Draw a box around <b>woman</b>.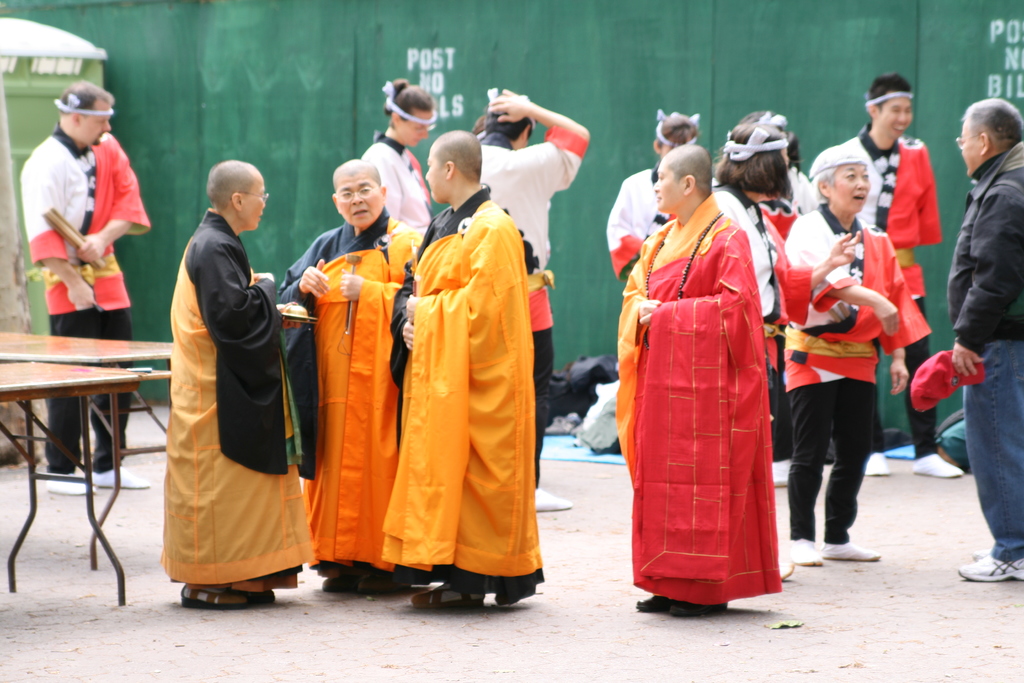
left=358, top=77, right=436, bottom=240.
